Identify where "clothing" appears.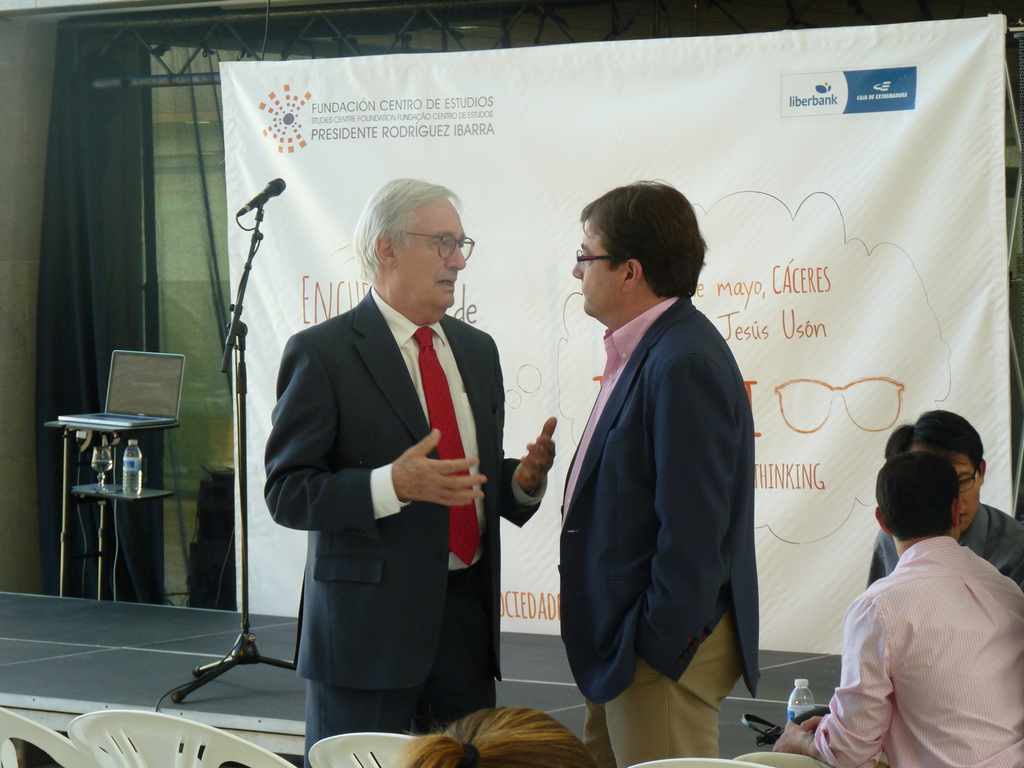
Appears at box=[861, 490, 1023, 592].
